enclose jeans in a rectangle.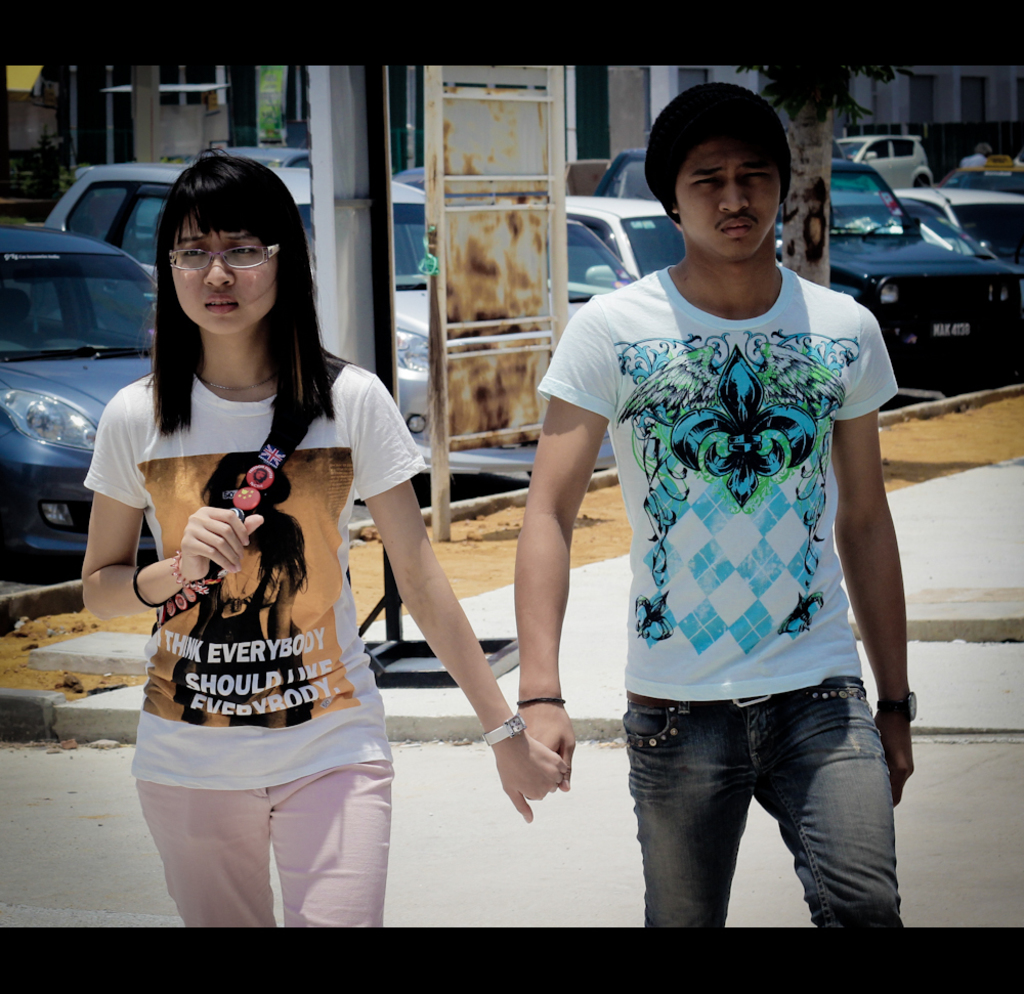
Rect(614, 679, 913, 946).
